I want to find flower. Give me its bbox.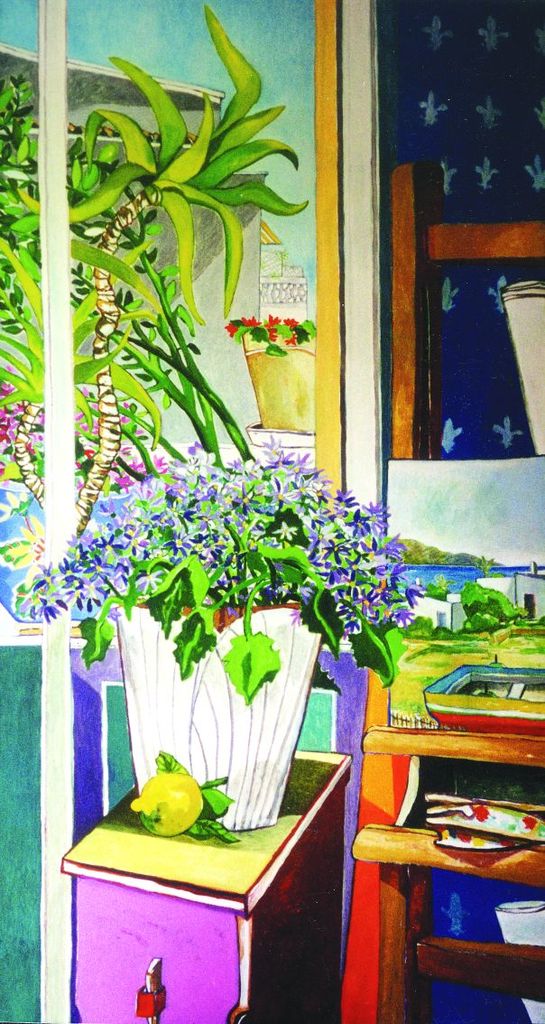
x1=237, y1=314, x2=262, y2=330.
